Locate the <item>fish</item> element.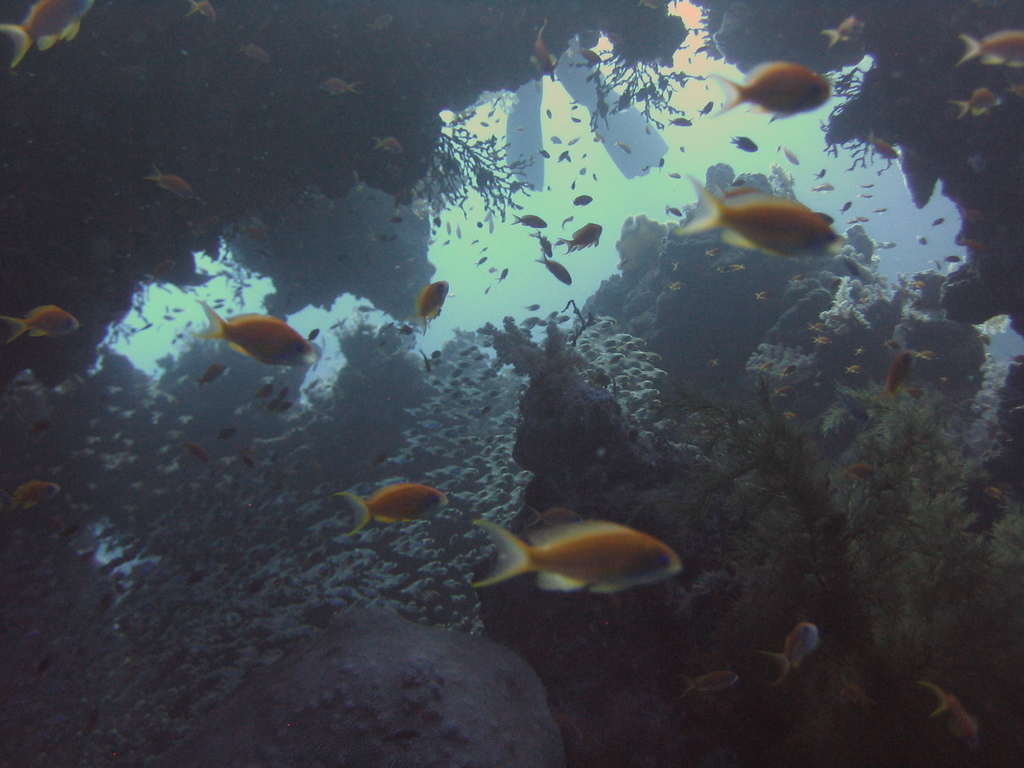
Element bbox: [x1=477, y1=508, x2=682, y2=621].
